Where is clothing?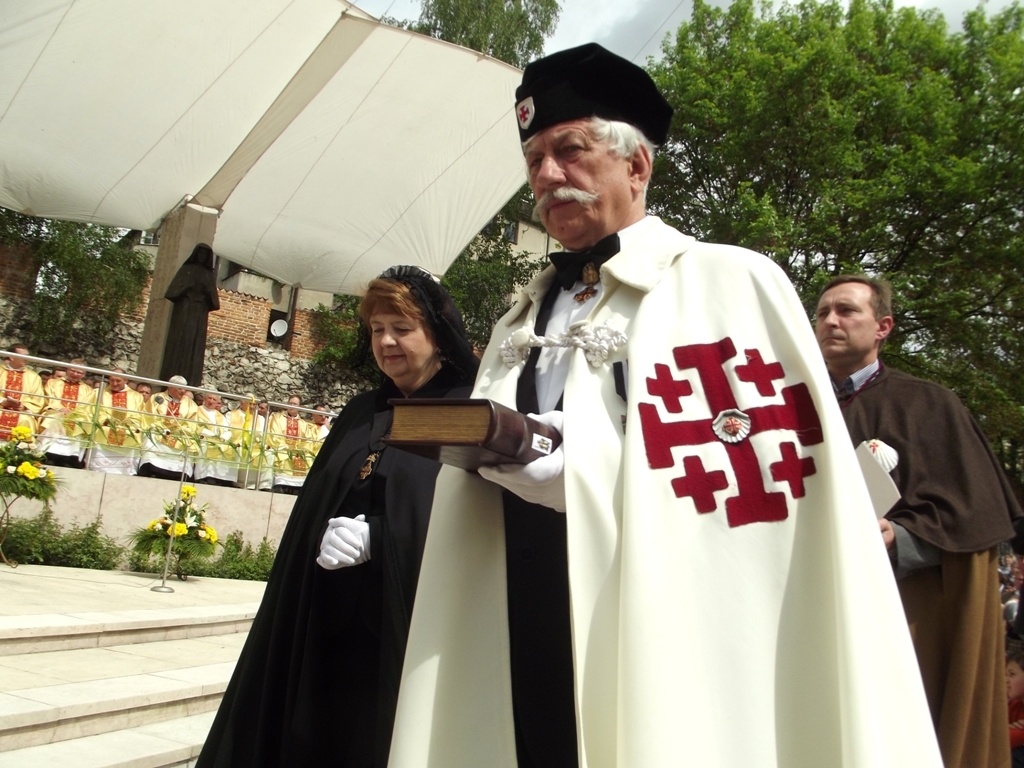
bbox=(497, 196, 932, 767).
